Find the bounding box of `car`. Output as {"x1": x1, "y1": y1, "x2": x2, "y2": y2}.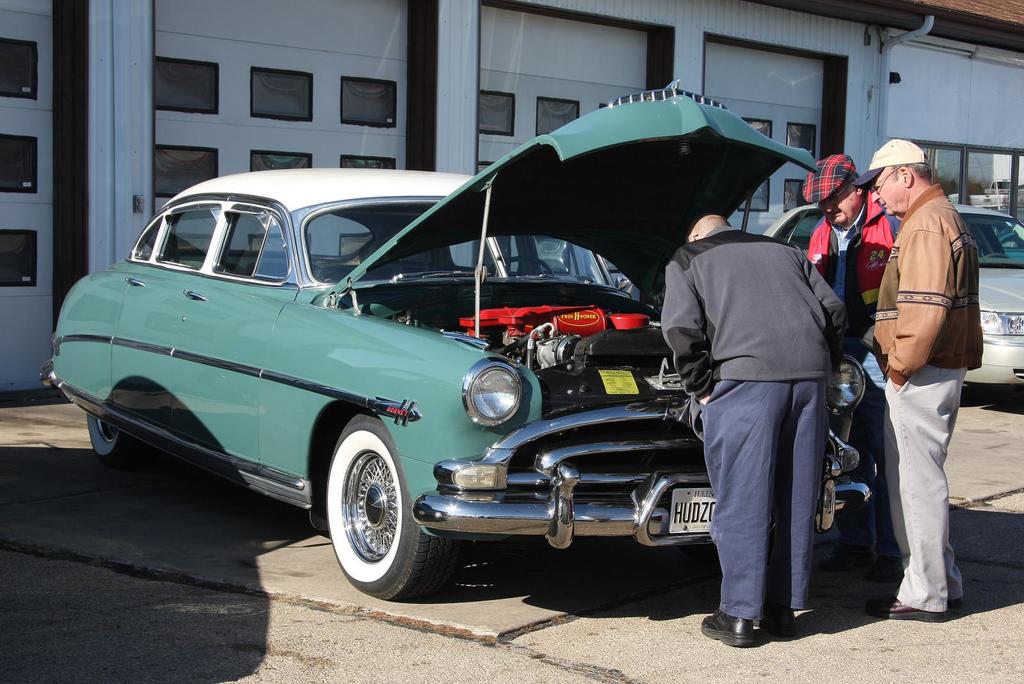
{"x1": 768, "y1": 200, "x2": 1023, "y2": 403}.
